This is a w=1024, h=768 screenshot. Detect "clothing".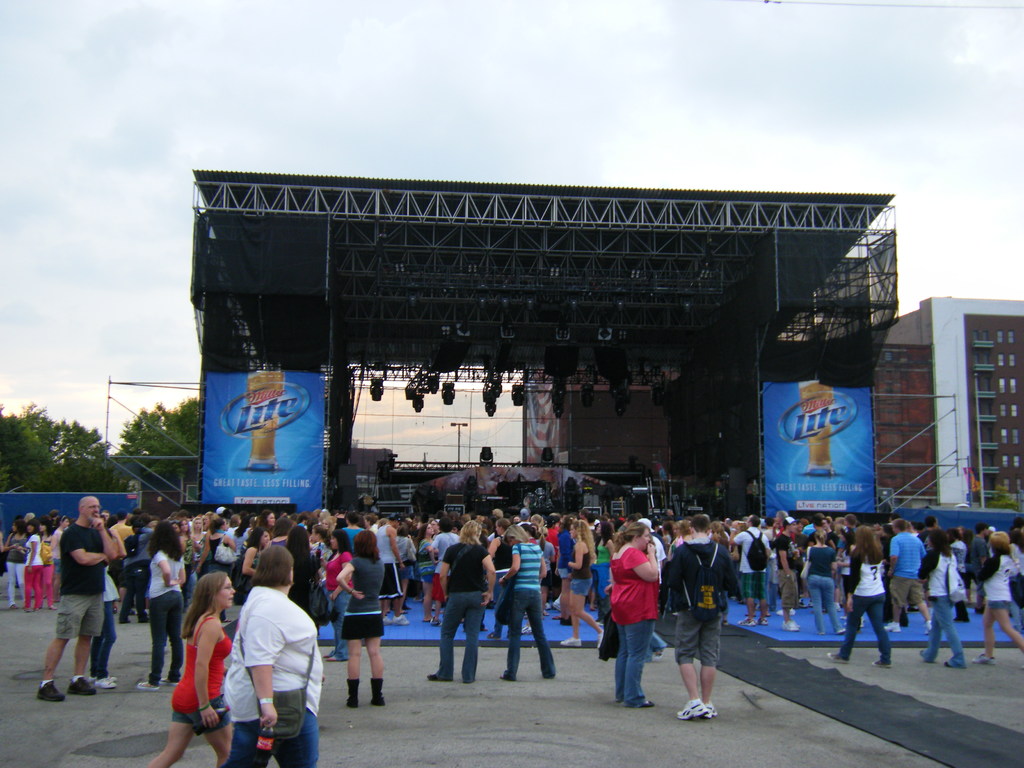
{"x1": 340, "y1": 611, "x2": 385, "y2": 636}.
